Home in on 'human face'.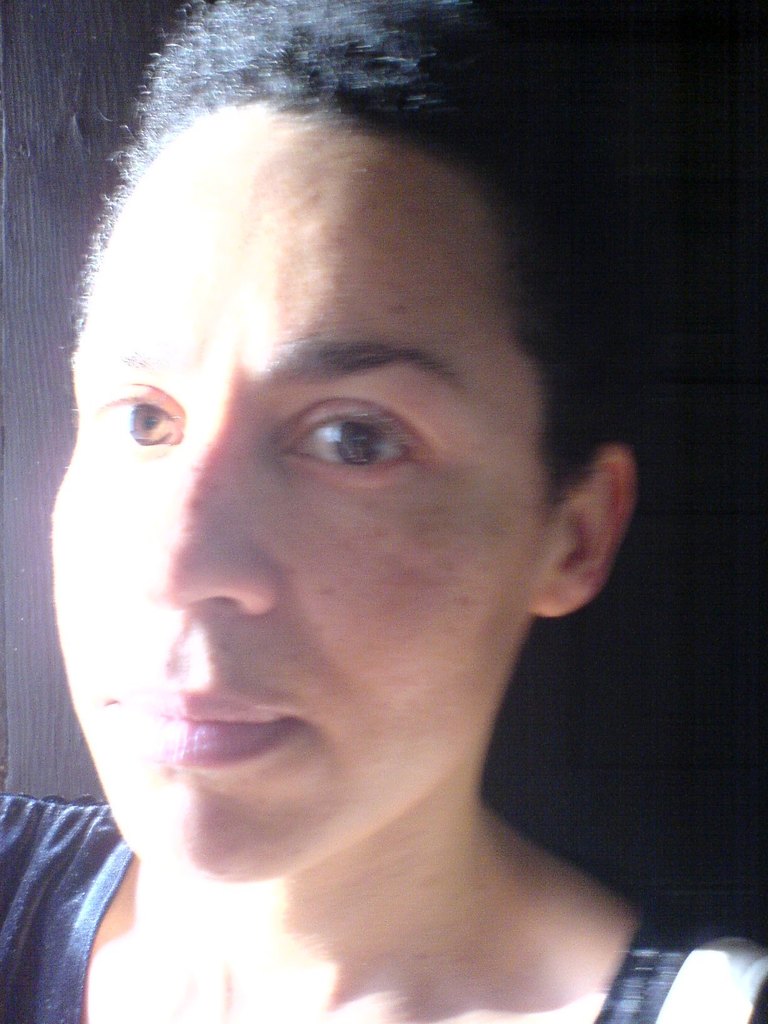
Homed in at (left=46, top=97, right=559, bottom=884).
